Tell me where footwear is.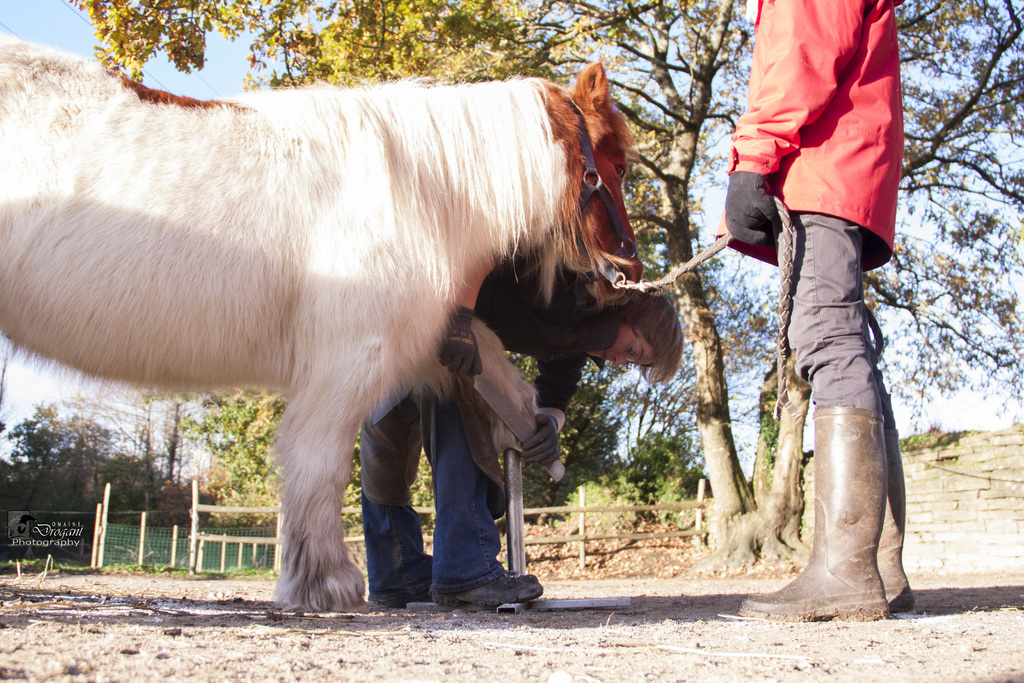
footwear is at region(443, 567, 545, 612).
